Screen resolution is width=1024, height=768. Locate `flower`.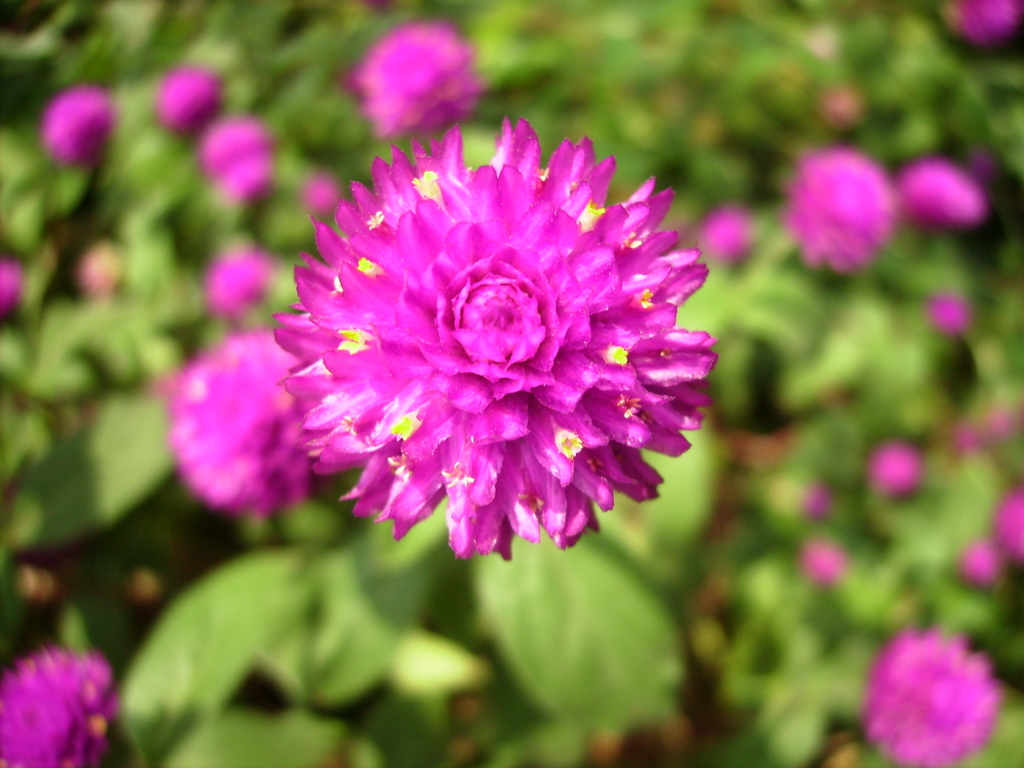
left=280, top=116, right=727, bottom=559.
